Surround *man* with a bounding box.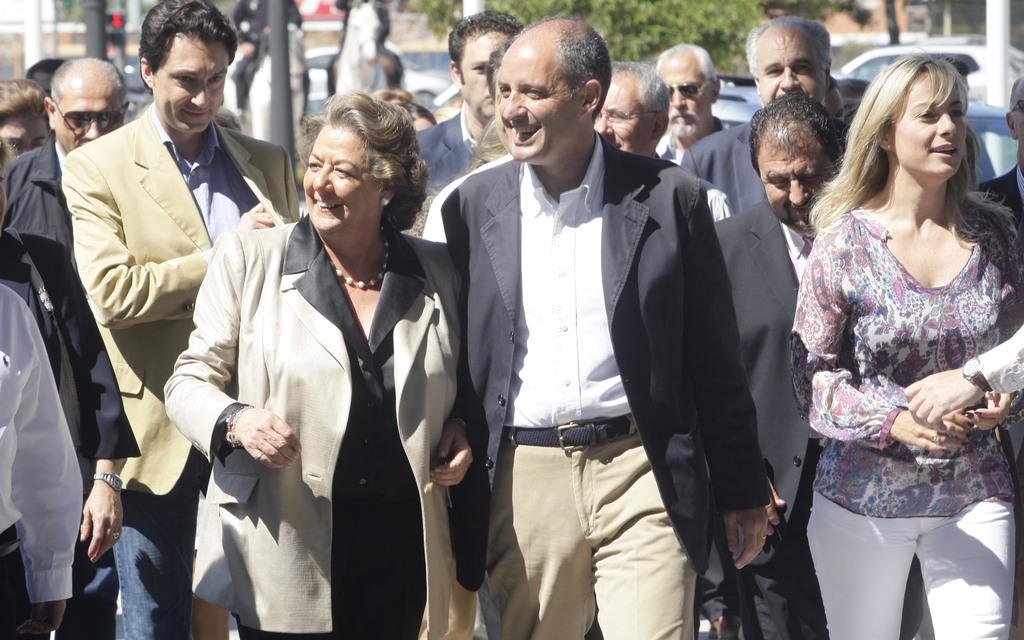
box=[712, 86, 934, 639].
